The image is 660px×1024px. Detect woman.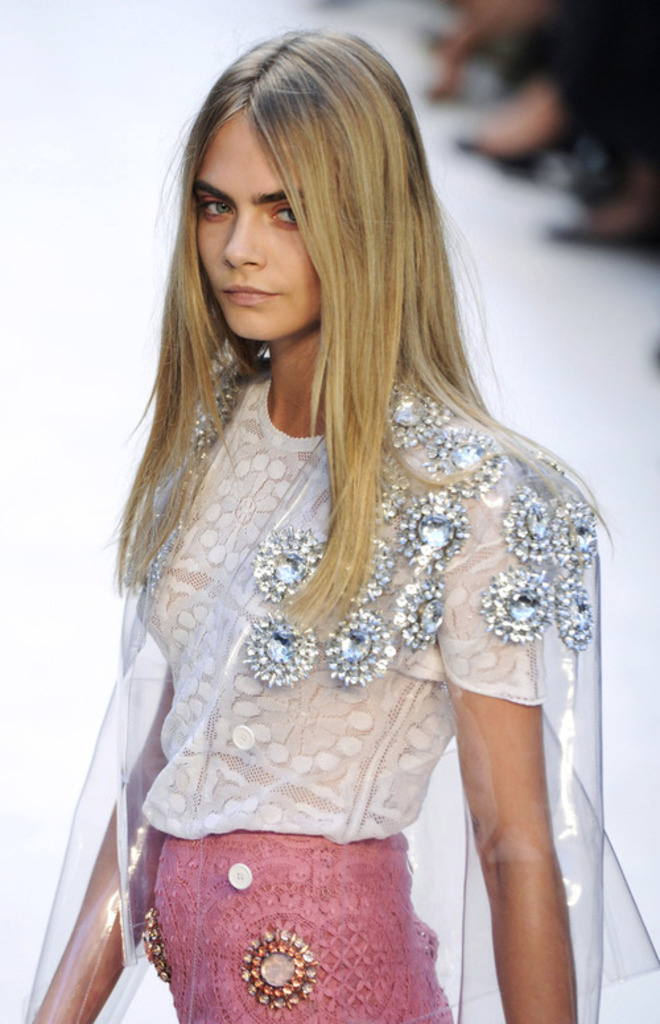
Detection: l=71, t=36, r=607, b=992.
